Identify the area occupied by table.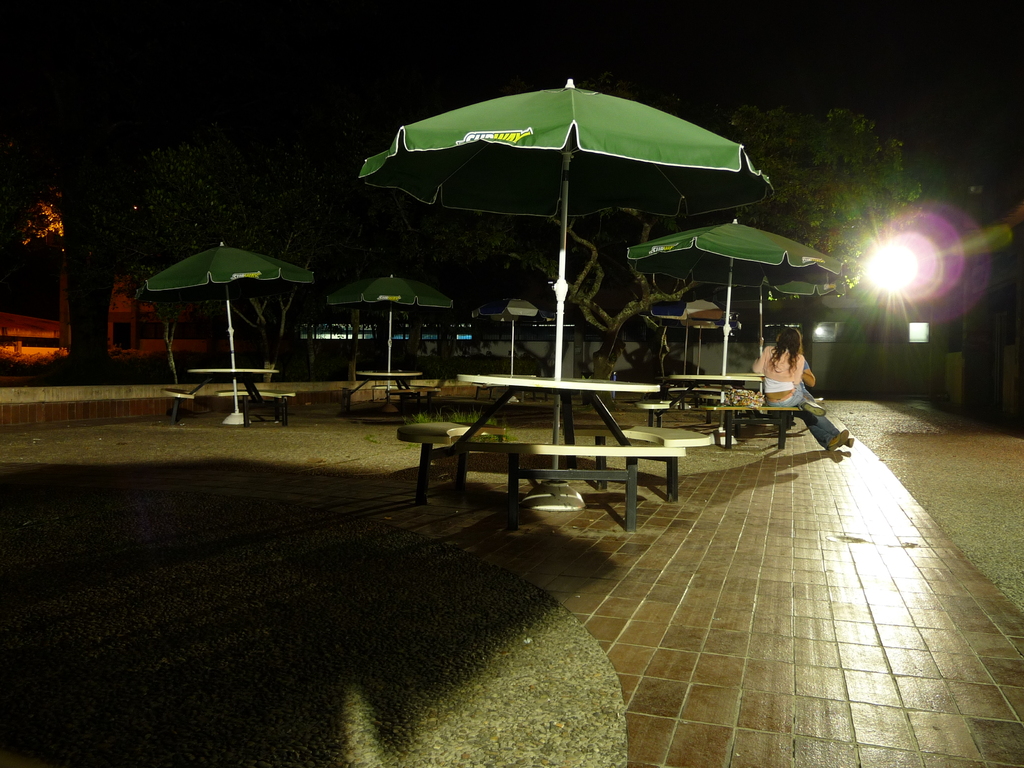
Area: <region>397, 368, 715, 533</region>.
